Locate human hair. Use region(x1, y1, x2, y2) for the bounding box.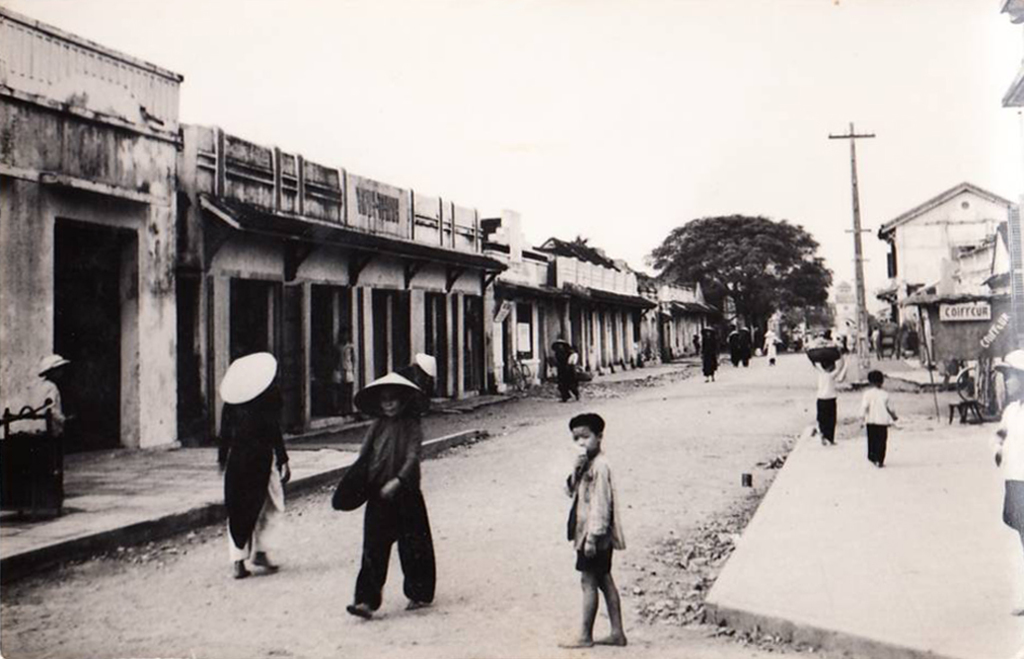
region(866, 367, 885, 390).
